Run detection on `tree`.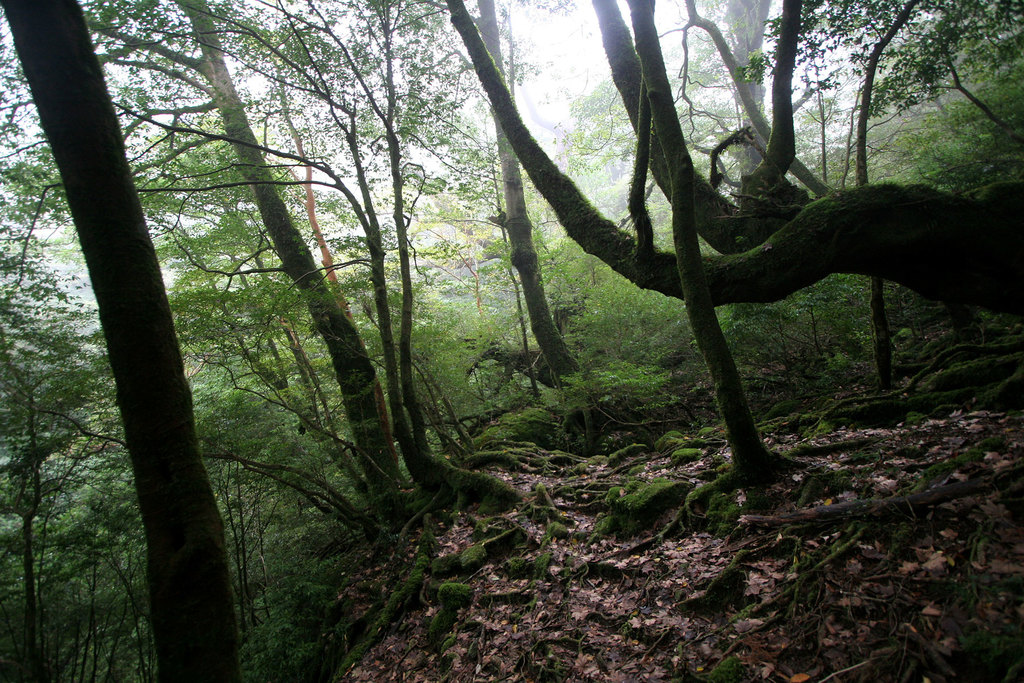
Result: (x1=1, y1=0, x2=247, y2=682).
